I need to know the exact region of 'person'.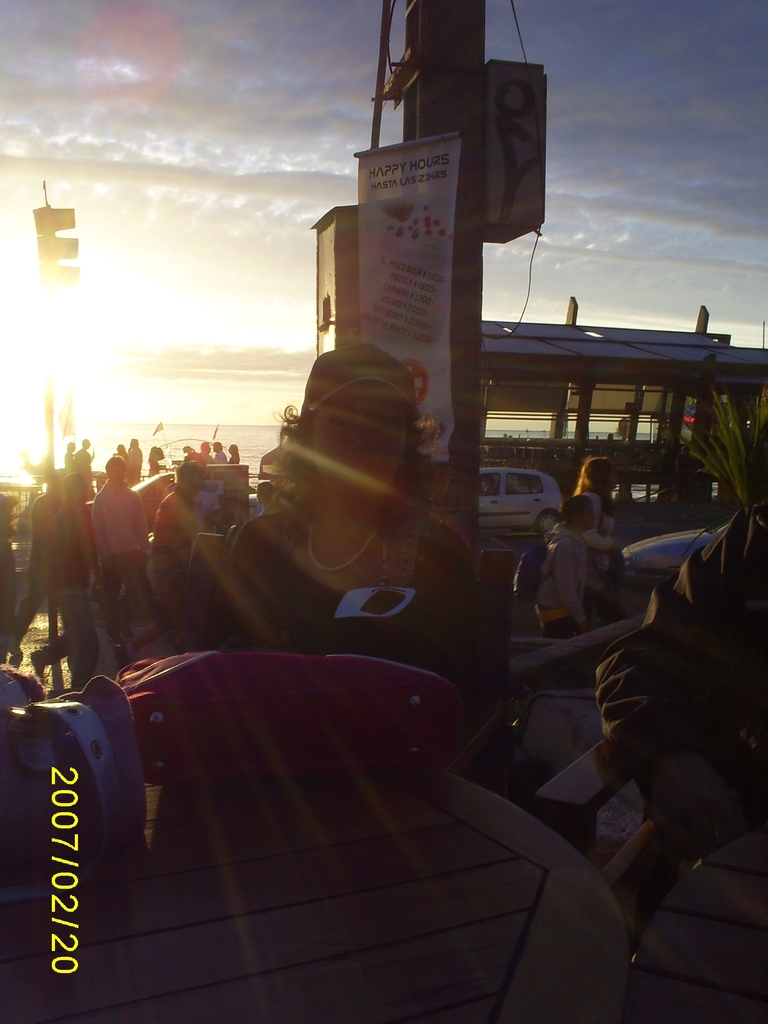
Region: 150/460/210/607.
